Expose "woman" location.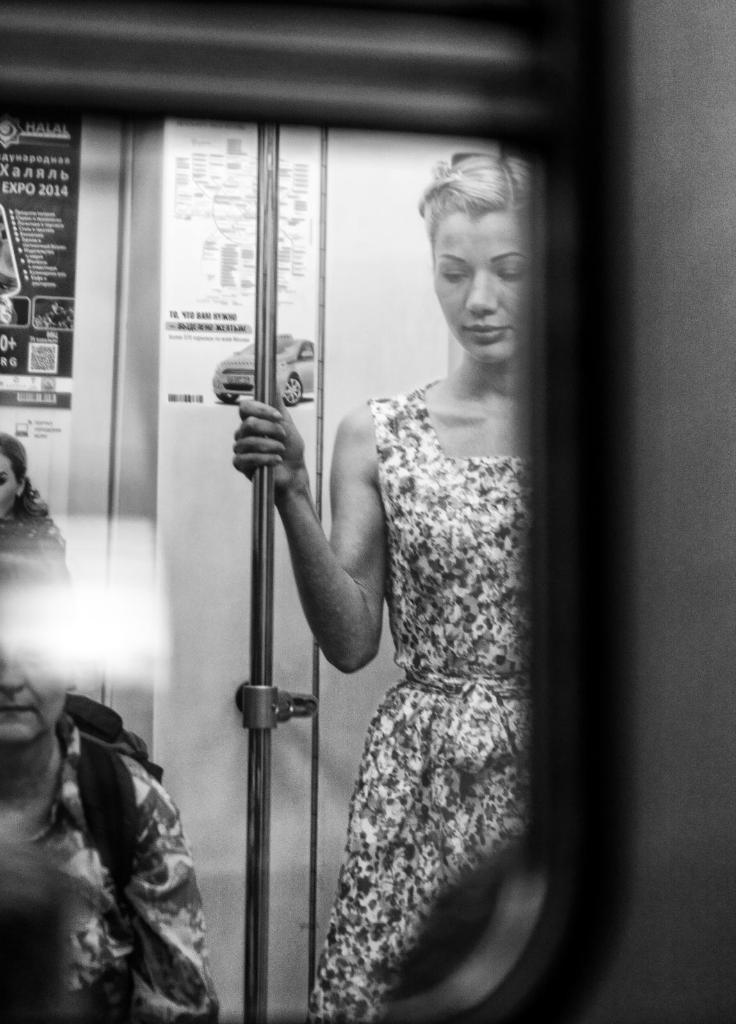
Exposed at [224,100,624,989].
